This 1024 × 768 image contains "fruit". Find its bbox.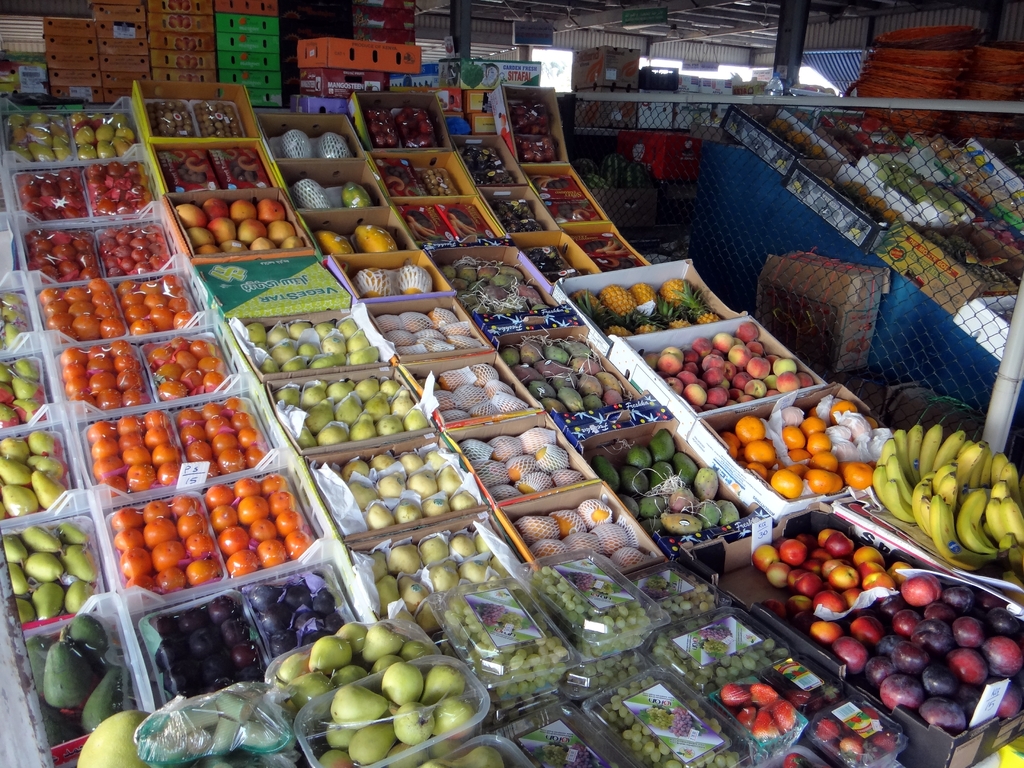
347, 211, 404, 254.
